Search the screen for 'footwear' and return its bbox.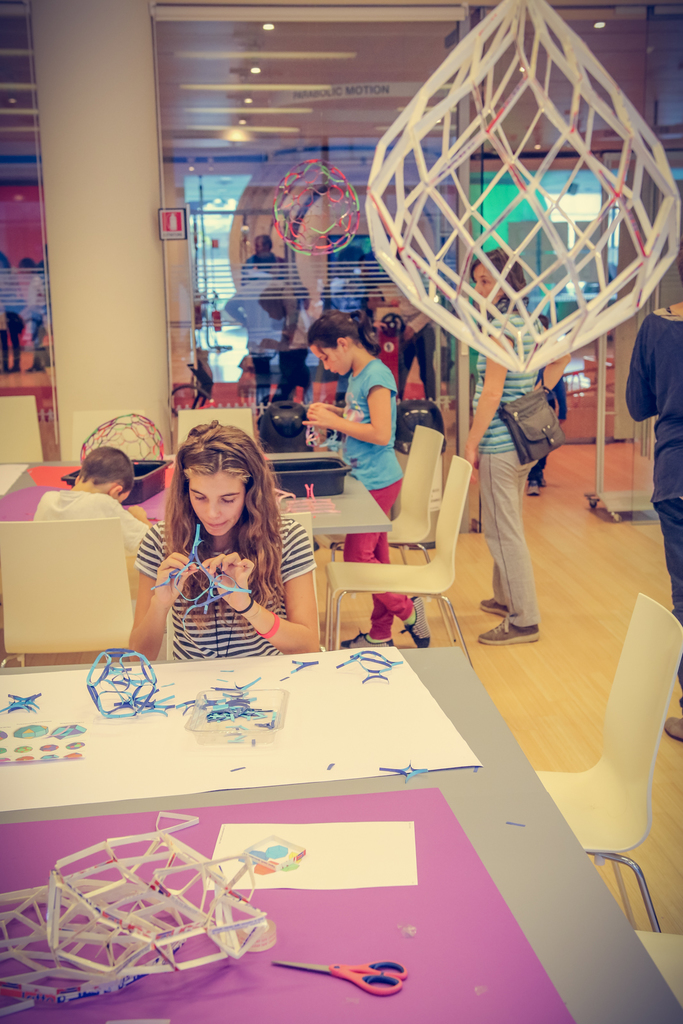
Found: [left=340, top=631, right=396, bottom=648].
